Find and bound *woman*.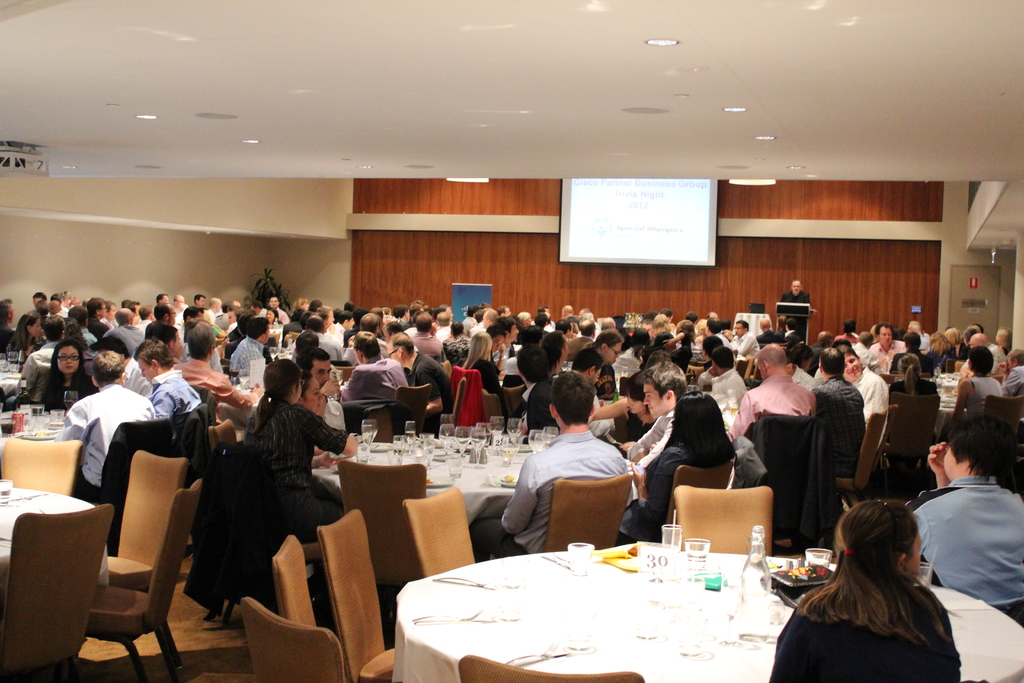
Bound: {"left": 6, "top": 309, "right": 42, "bottom": 357}.
